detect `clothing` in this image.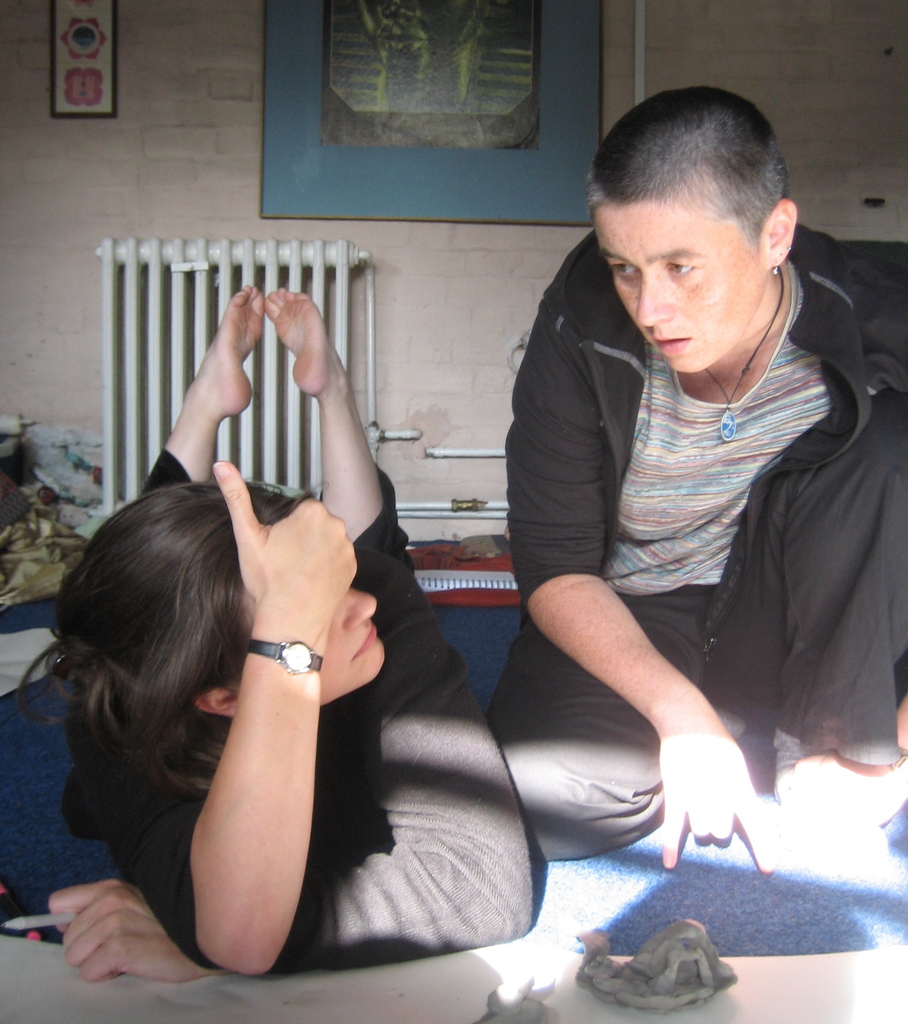
Detection: [482,218,890,866].
